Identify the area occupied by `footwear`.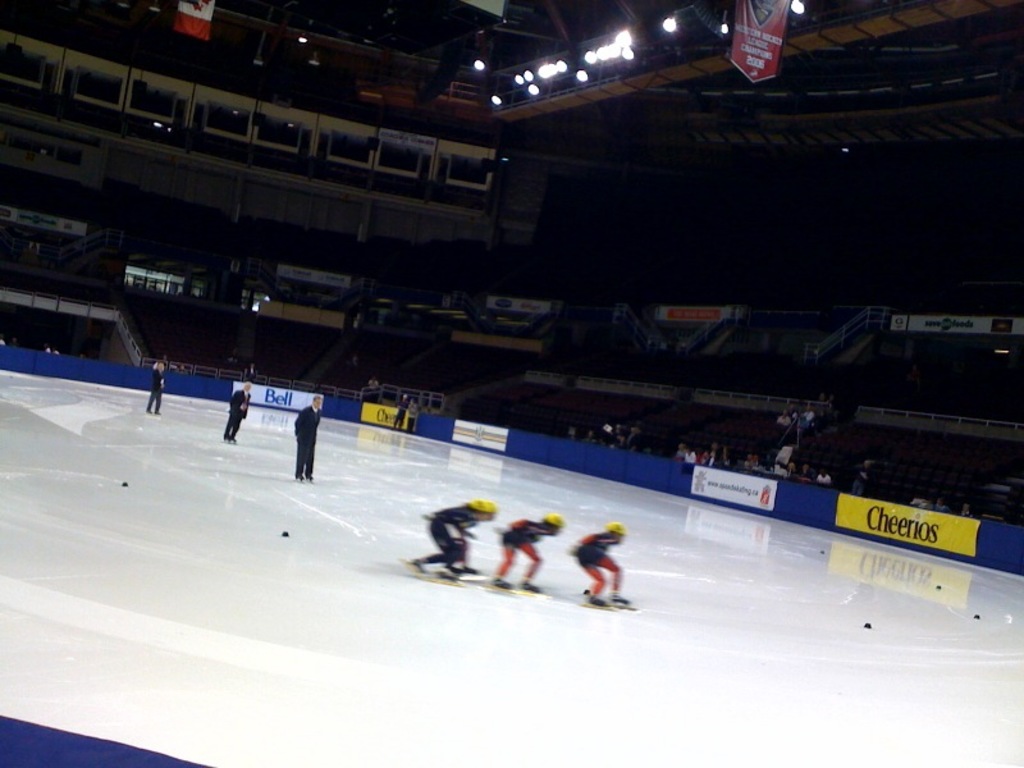
Area: x1=485, y1=568, x2=511, y2=582.
